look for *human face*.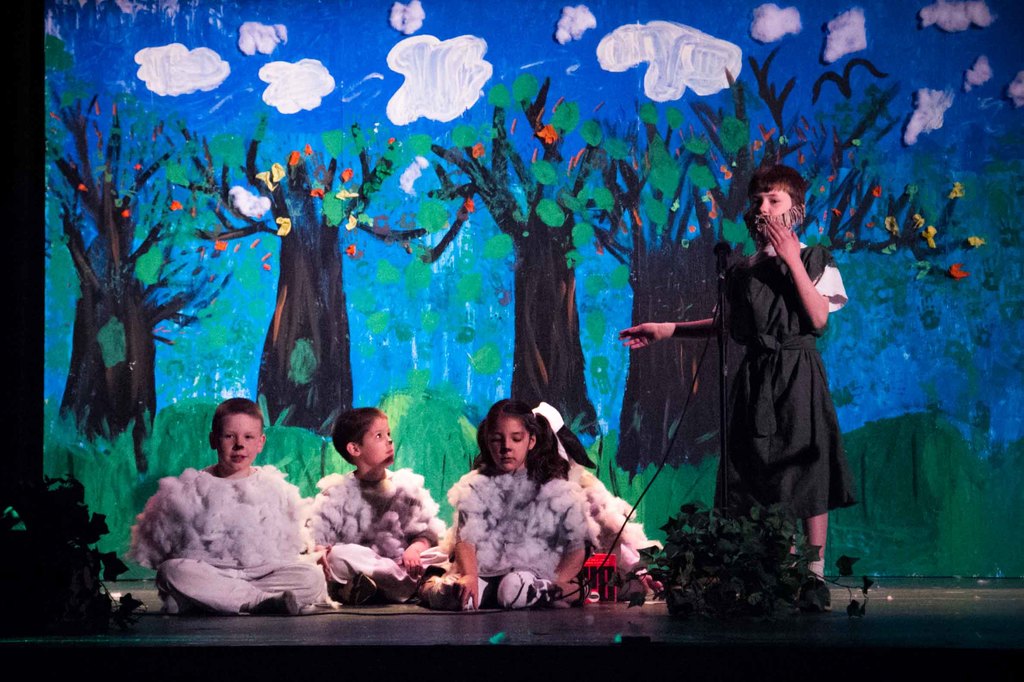
Found: pyautogui.locateOnScreen(492, 419, 530, 472).
